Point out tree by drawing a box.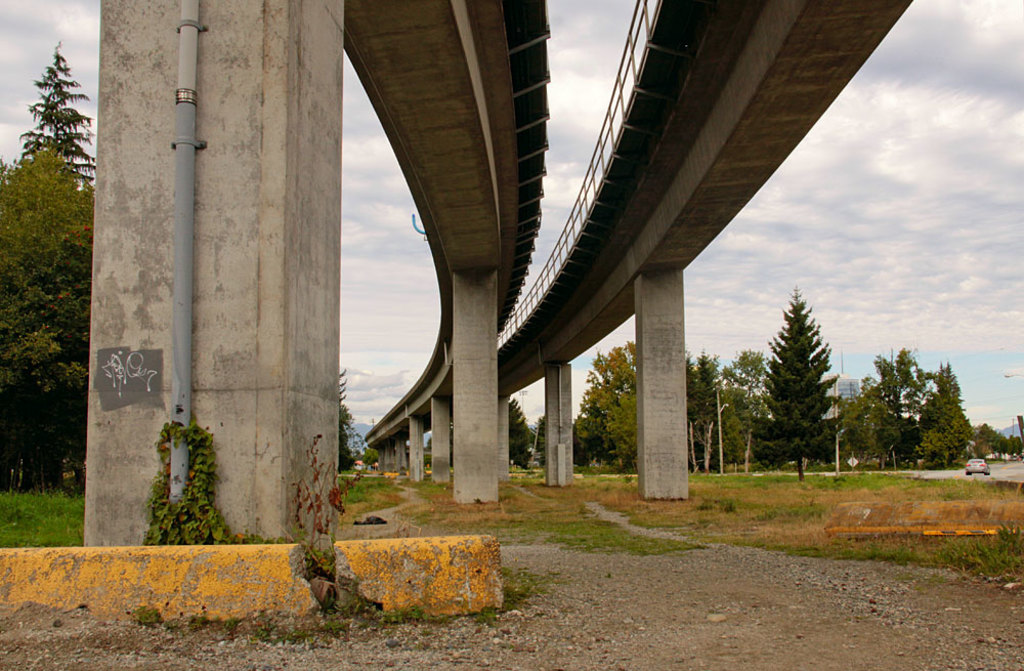
749,288,839,483.
